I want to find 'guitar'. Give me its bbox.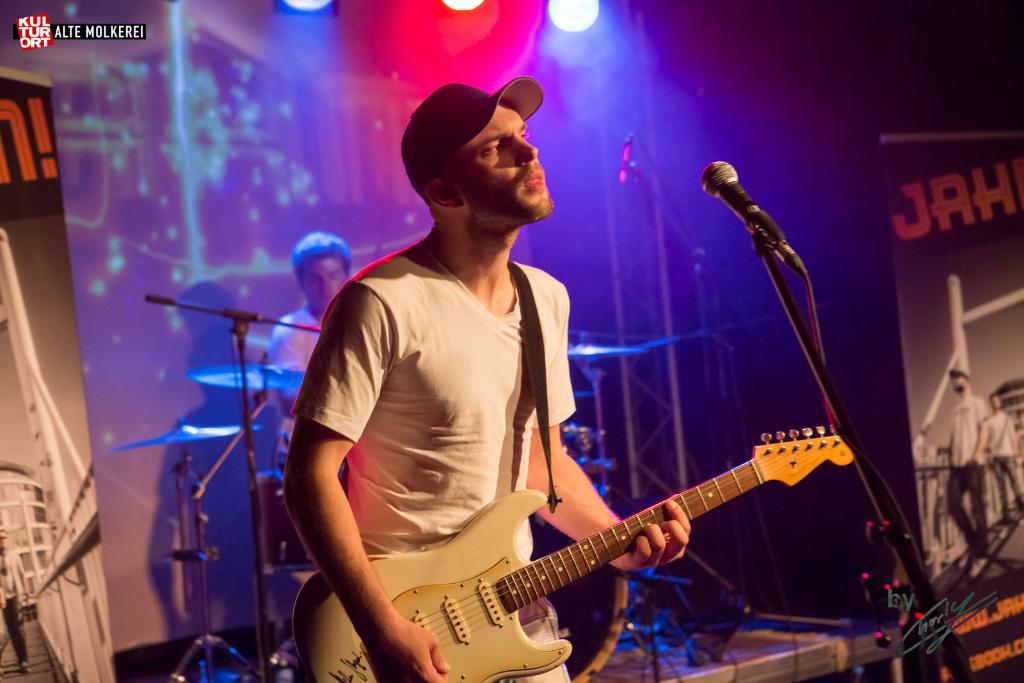
rect(290, 425, 856, 682).
